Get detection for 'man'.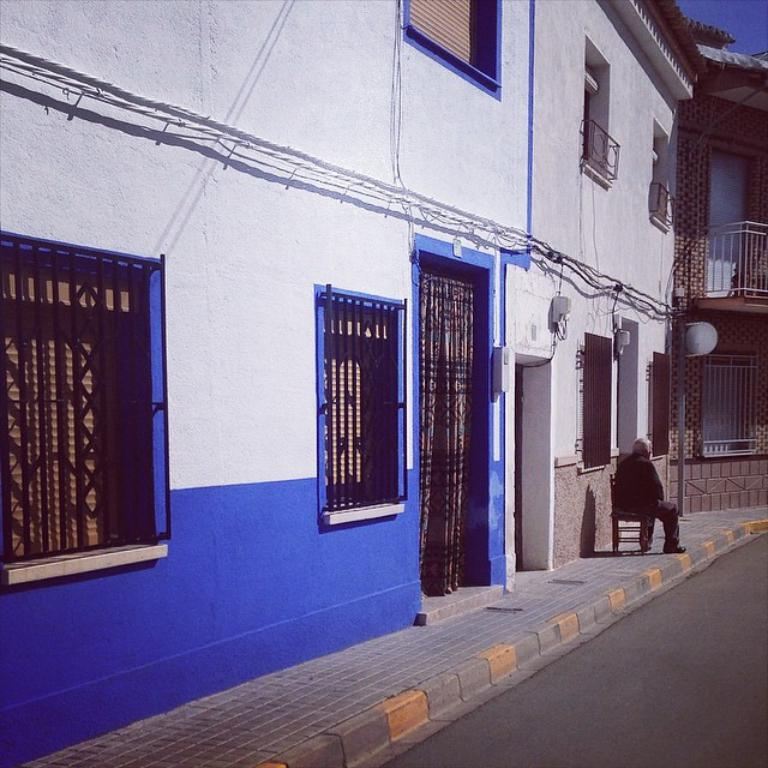
Detection: x1=613, y1=442, x2=691, y2=558.
